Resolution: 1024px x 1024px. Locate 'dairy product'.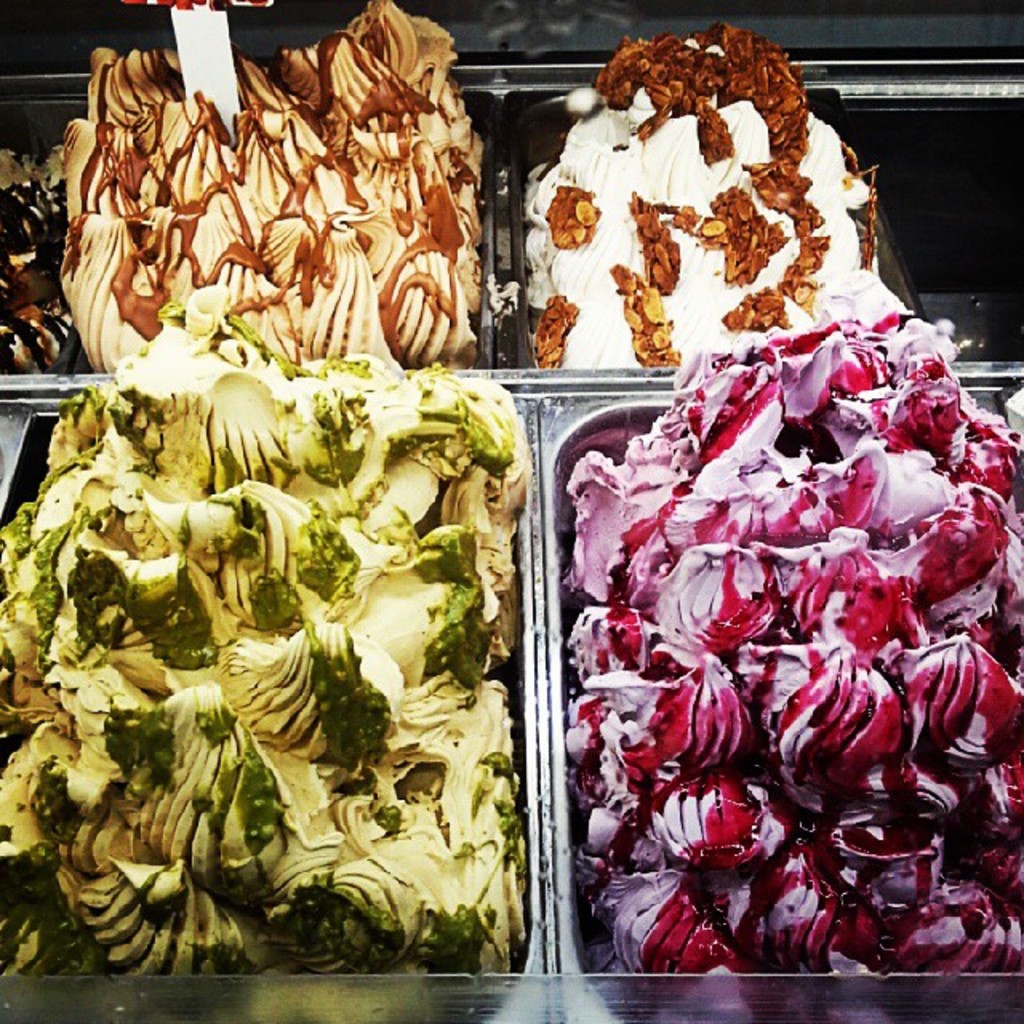
pyautogui.locateOnScreen(0, 341, 498, 979).
